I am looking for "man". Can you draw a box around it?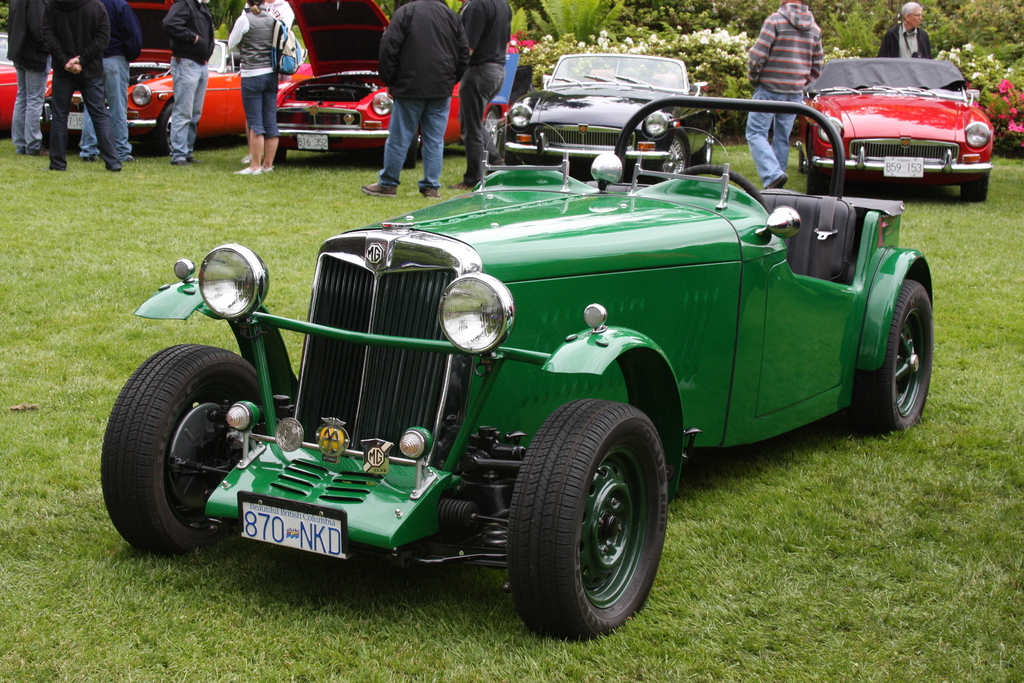
Sure, the bounding box is bbox(739, 0, 826, 192).
